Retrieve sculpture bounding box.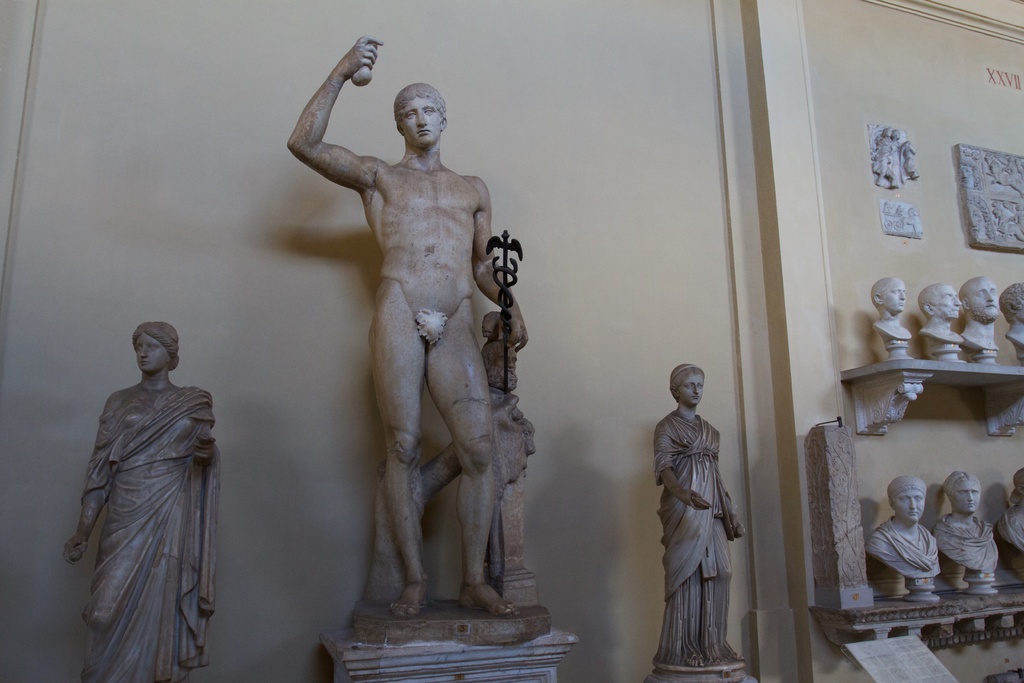
Bounding box: pyautogui.locateOnScreen(637, 358, 755, 682).
